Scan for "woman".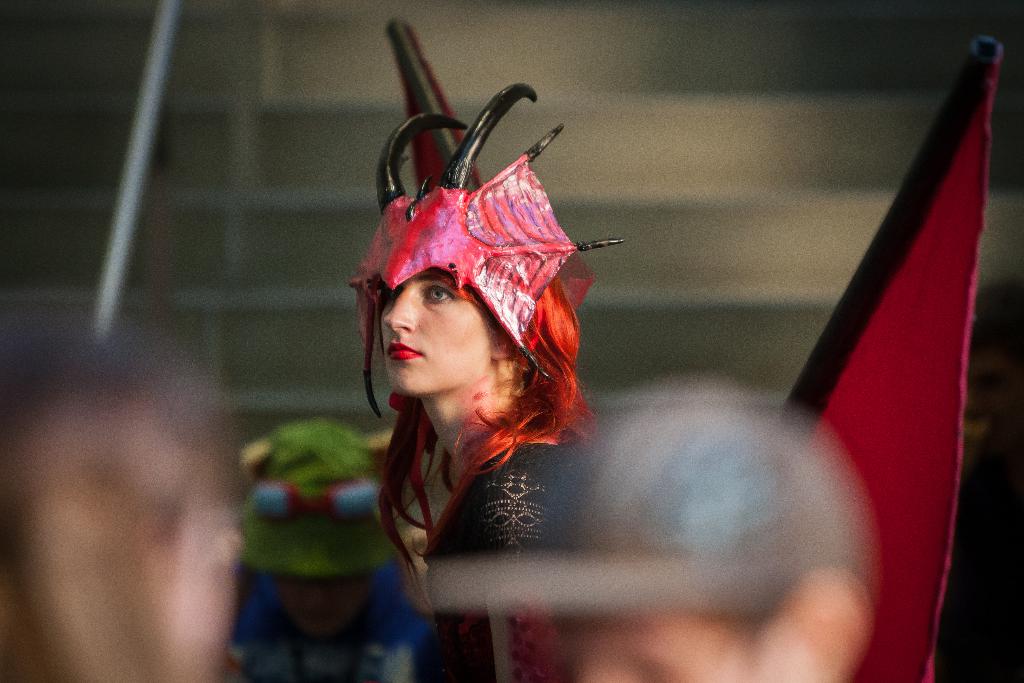
Scan result: [left=334, top=111, right=643, bottom=586].
